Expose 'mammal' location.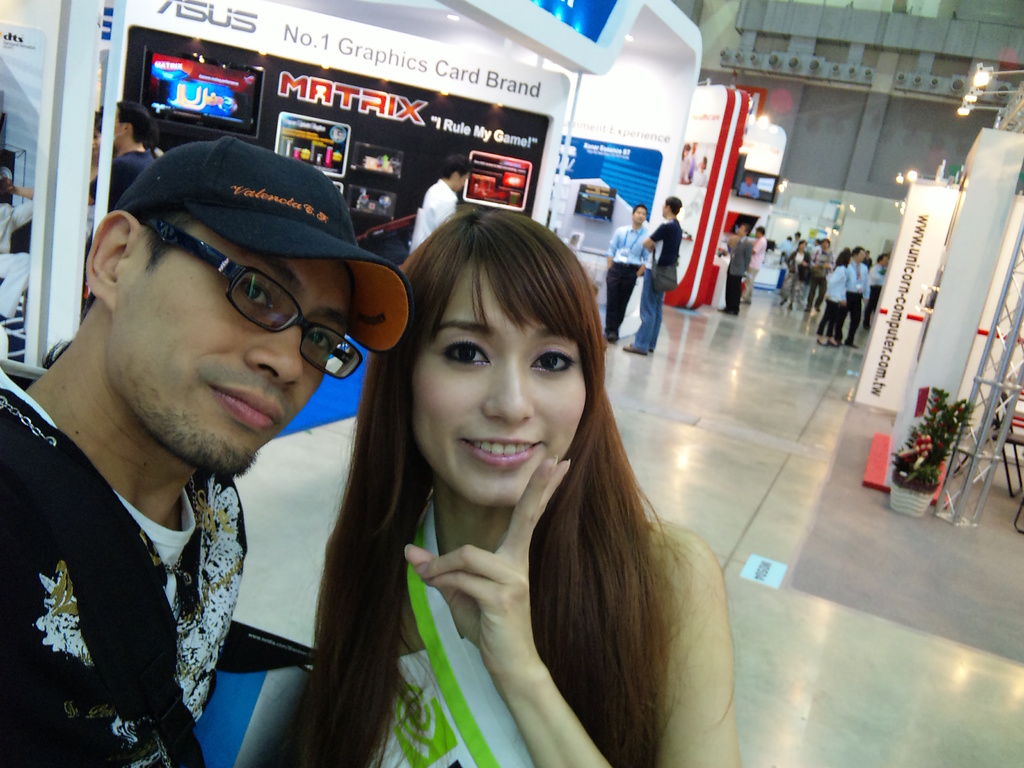
Exposed at (737, 175, 761, 198).
